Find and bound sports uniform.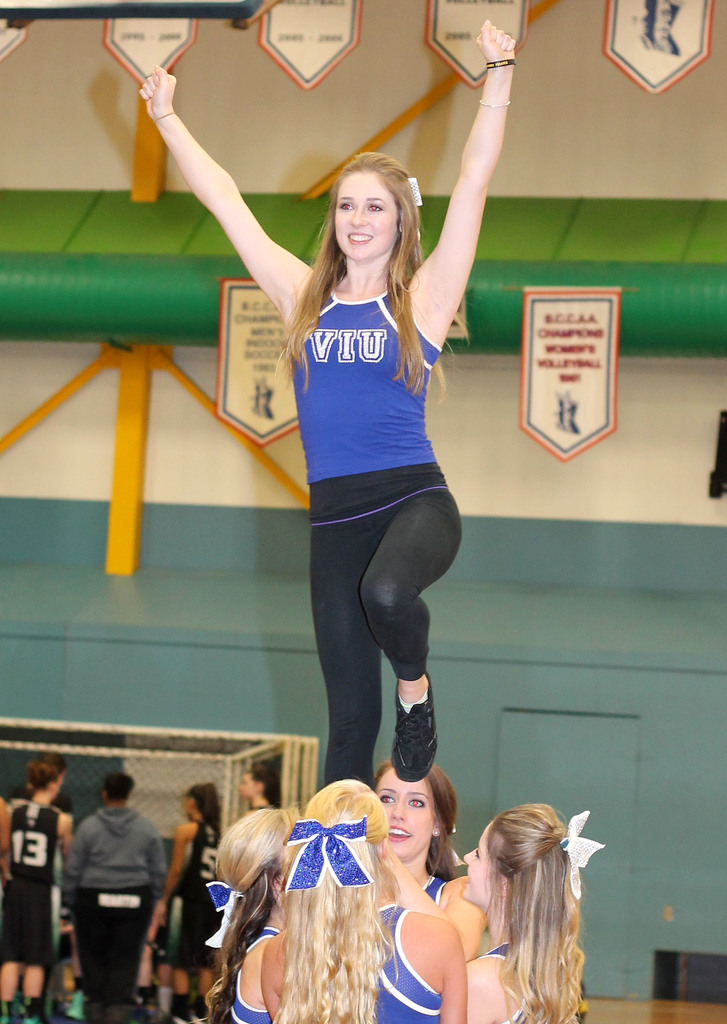
Bound: Rect(152, 818, 219, 1023).
